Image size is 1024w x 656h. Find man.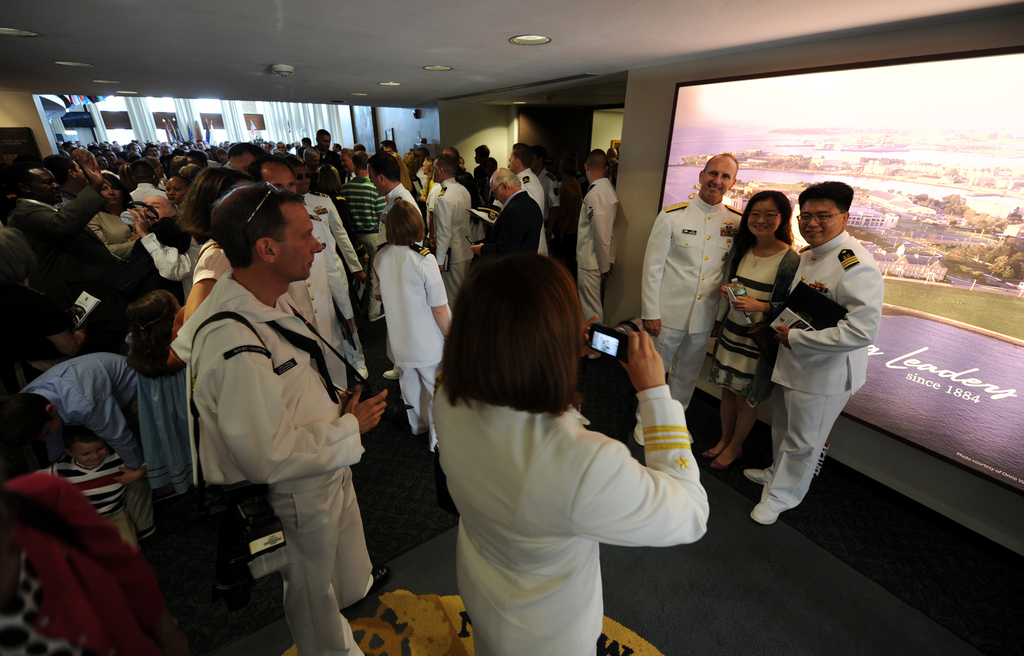
(left=632, top=150, right=740, bottom=459).
